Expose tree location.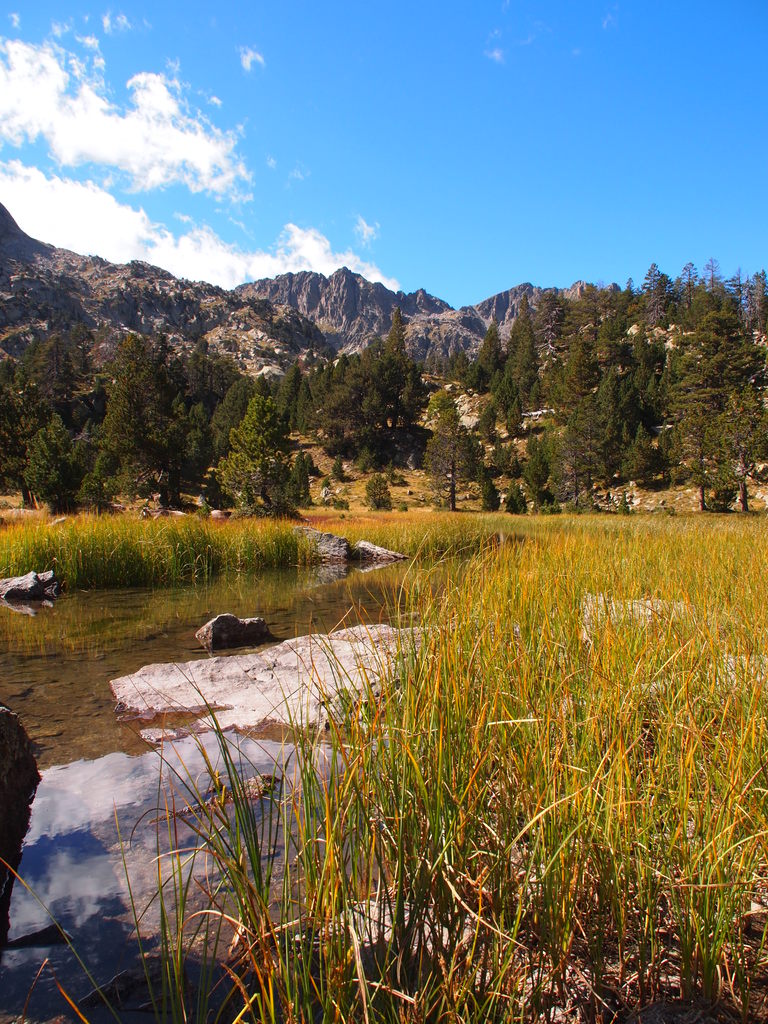
Exposed at x1=422, y1=385, x2=467, y2=509.
